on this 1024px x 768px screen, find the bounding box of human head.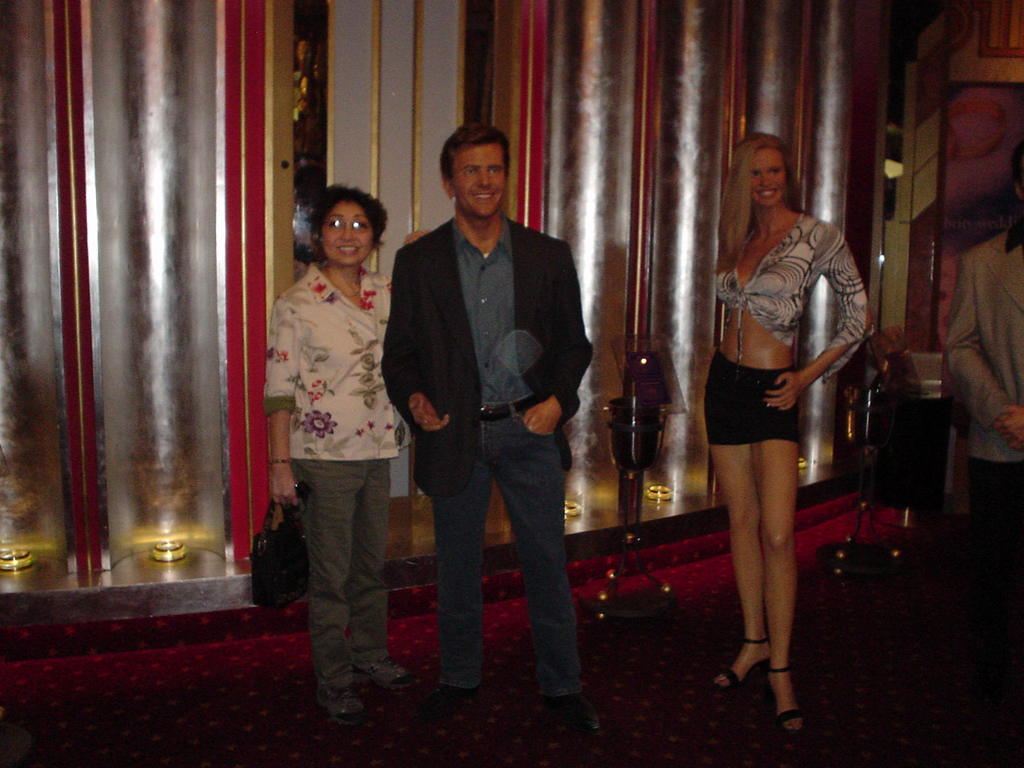
Bounding box: left=732, top=134, right=795, bottom=208.
